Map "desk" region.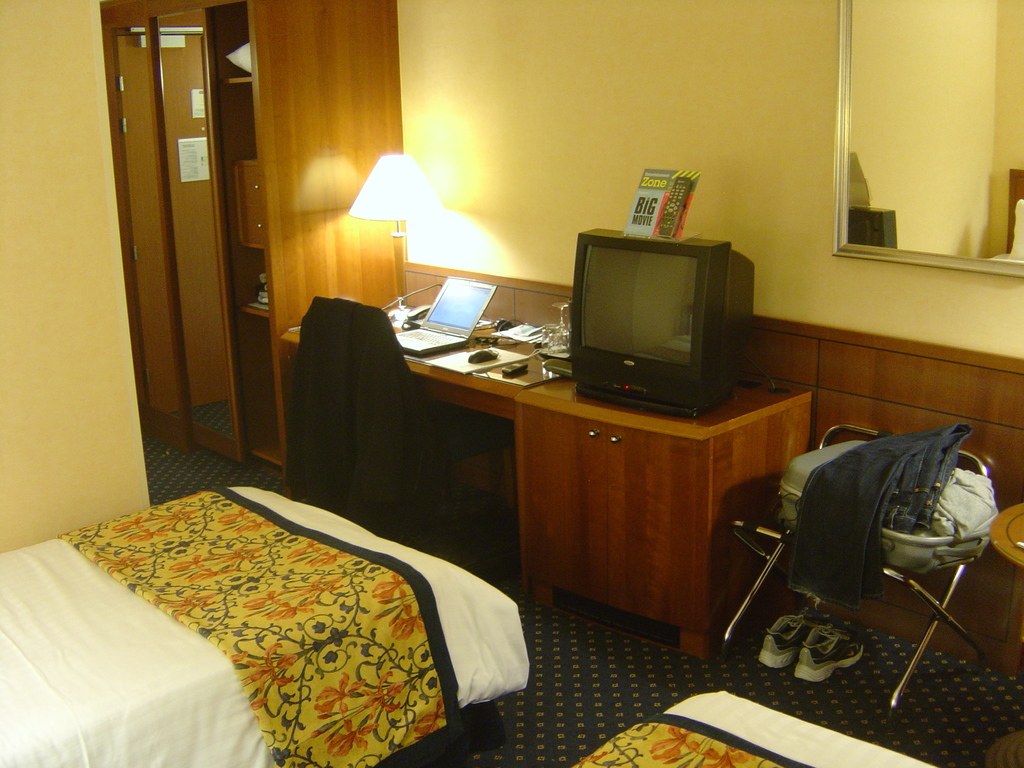
Mapped to 289:322:810:657.
